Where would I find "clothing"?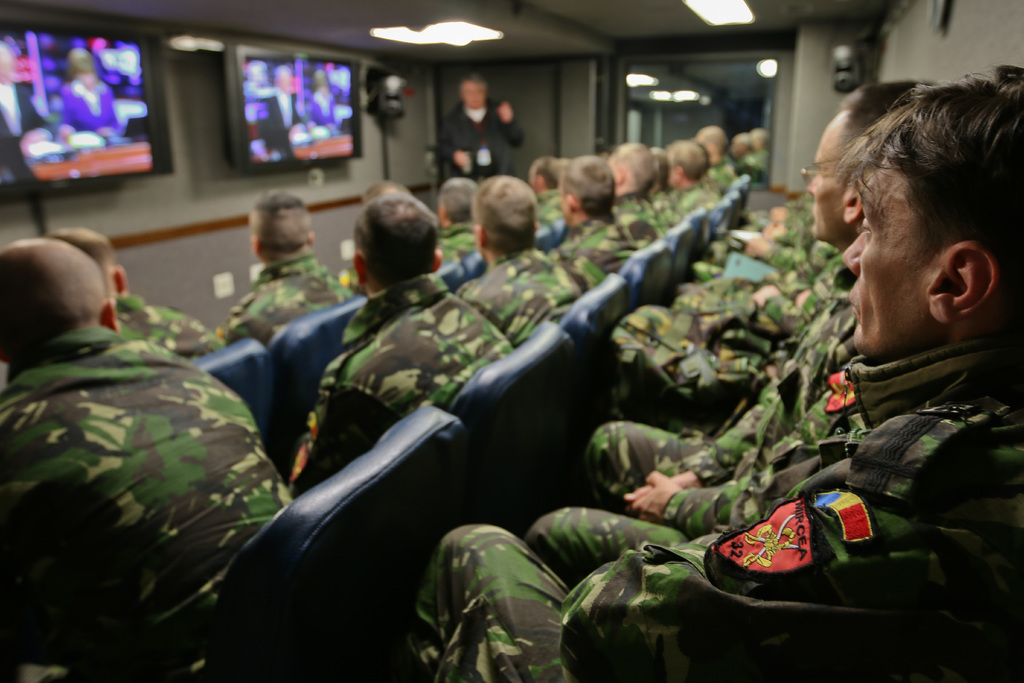
At {"x1": 430, "y1": 101, "x2": 529, "y2": 183}.
